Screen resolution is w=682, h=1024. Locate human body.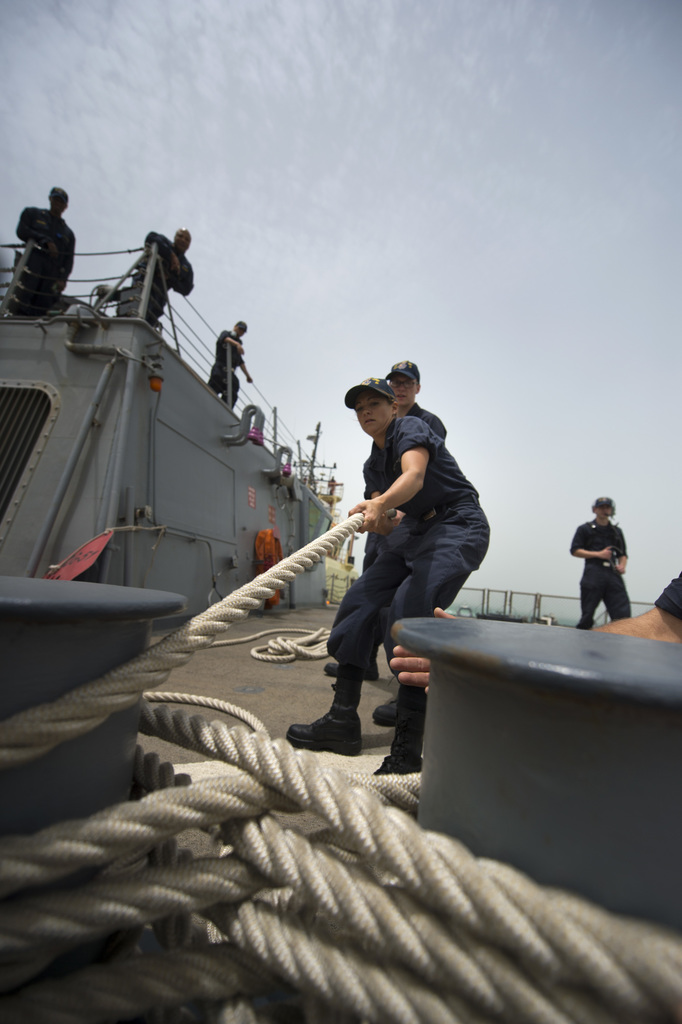
left=130, top=227, right=195, bottom=330.
